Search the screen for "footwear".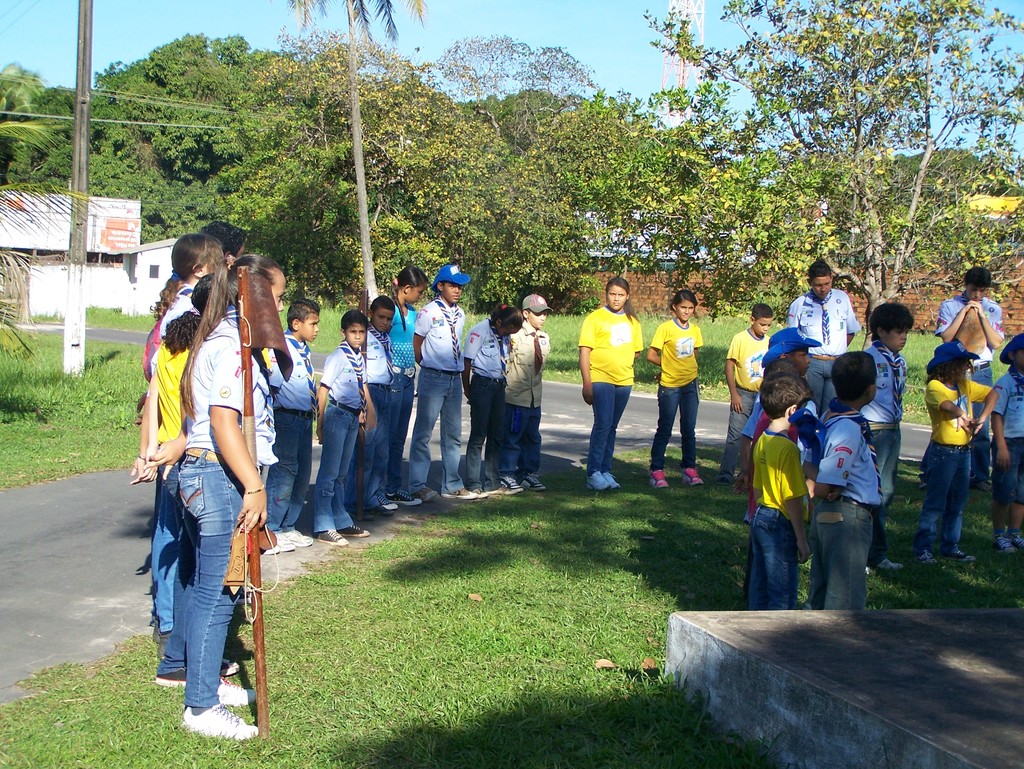
Found at 313 530 347 548.
